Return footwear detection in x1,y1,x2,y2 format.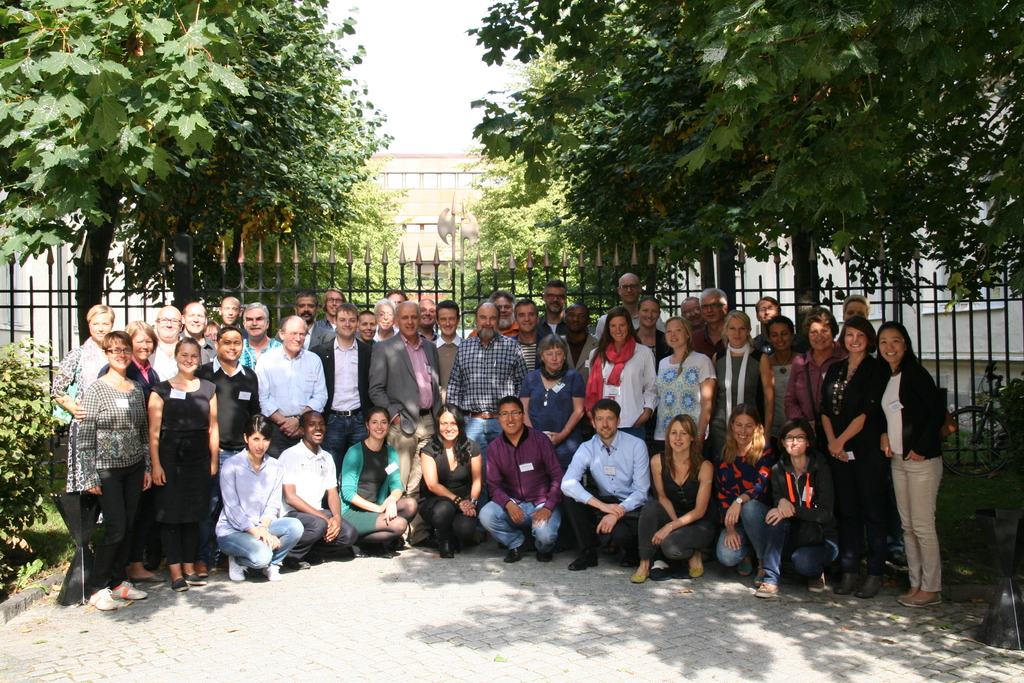
755,582,781,599.
